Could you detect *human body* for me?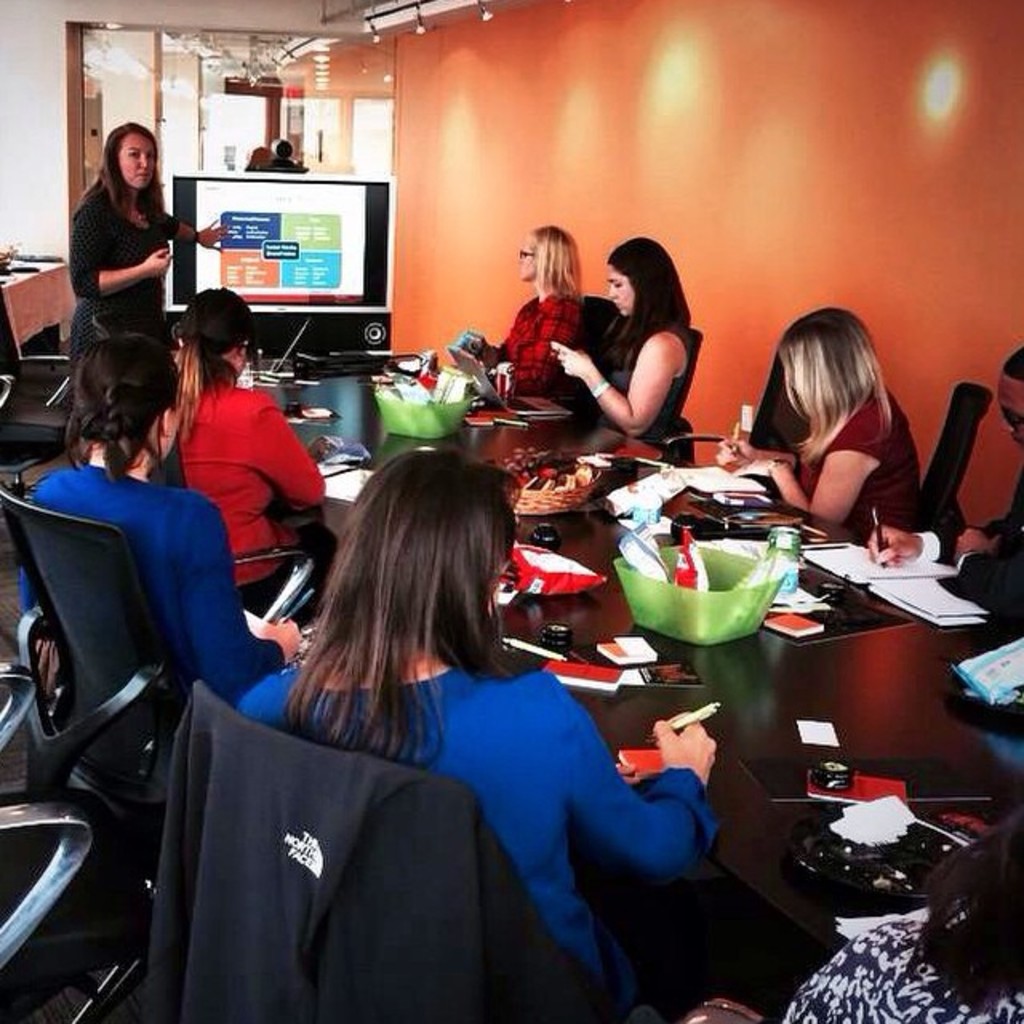
Detection result: [710,389,925,536].
